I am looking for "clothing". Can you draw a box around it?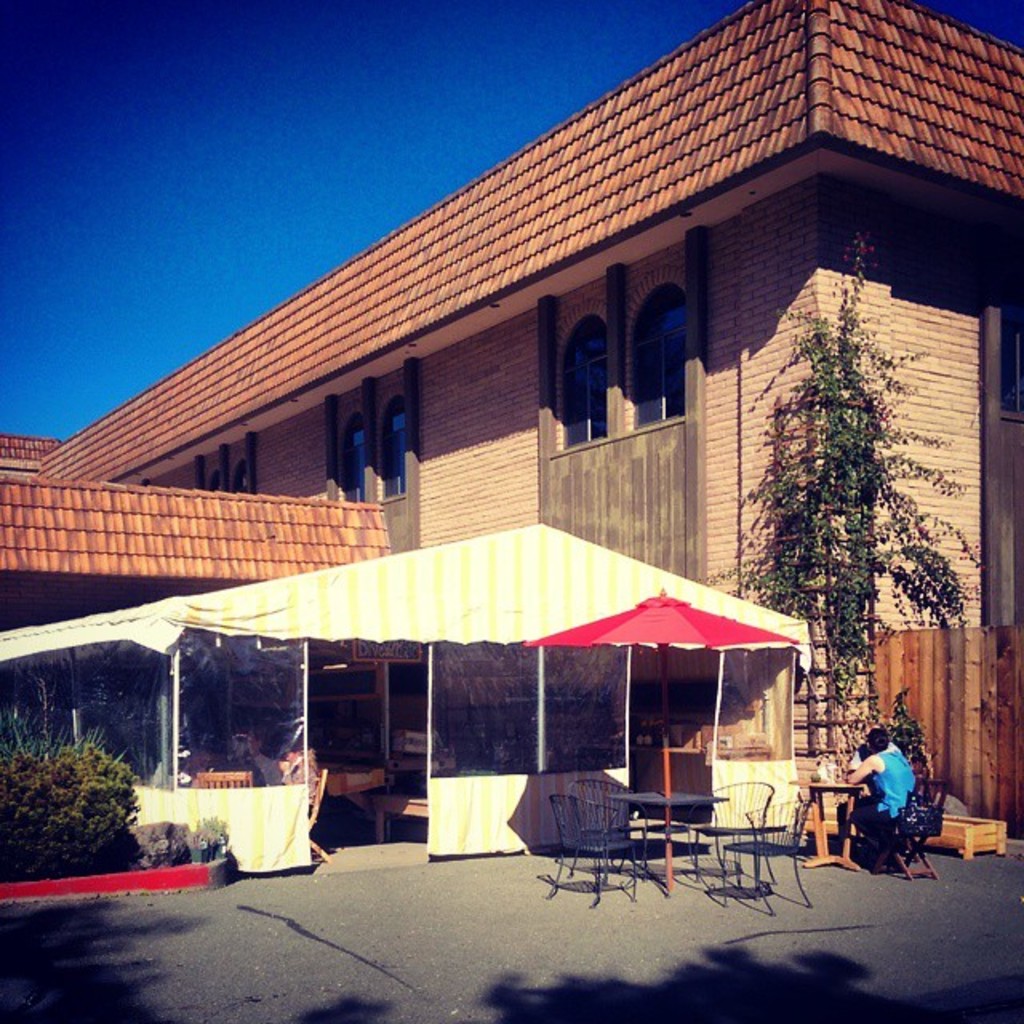
Sure, the bounding box is BBox(254, 760, 294, 797).
